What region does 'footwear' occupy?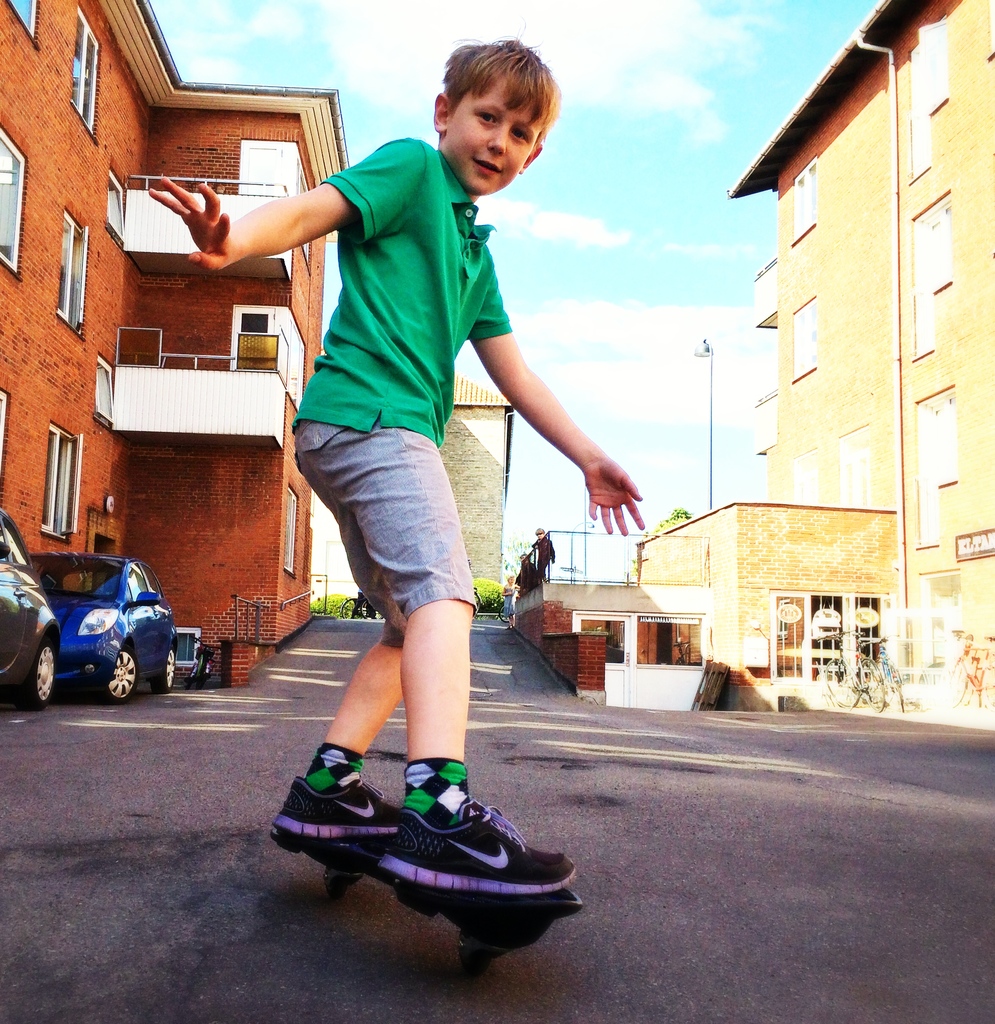
x1=264 y1=776 x2=407 y2=862.
